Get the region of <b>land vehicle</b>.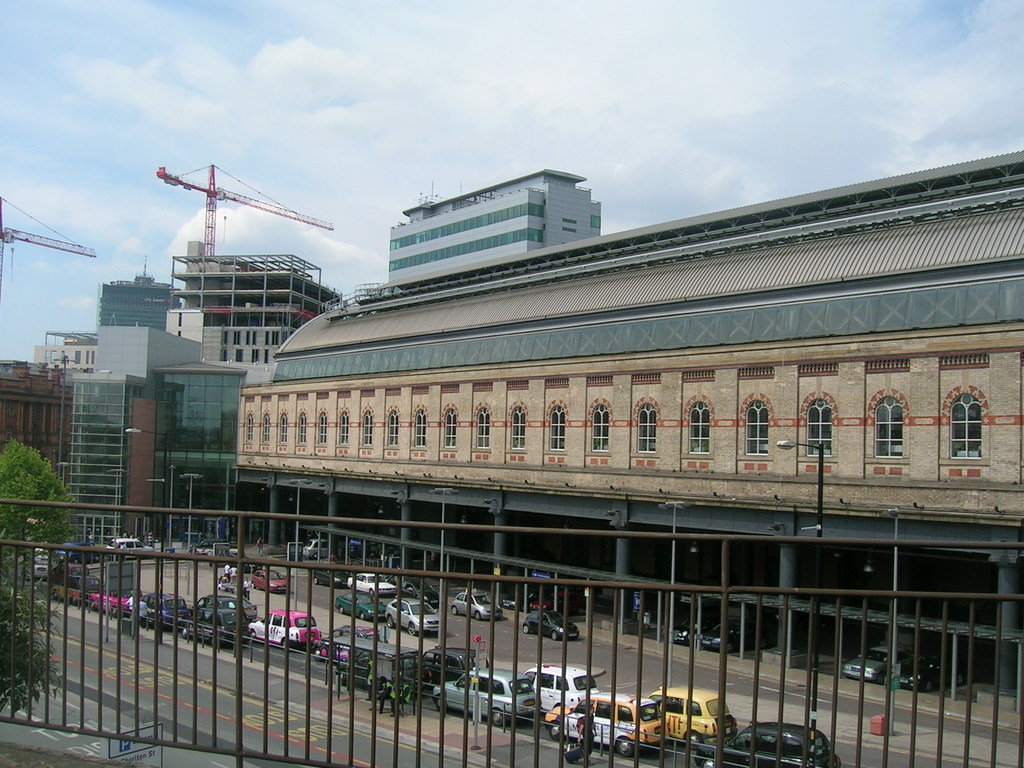
x1=521 y1=606 x2=578 y2=638.
